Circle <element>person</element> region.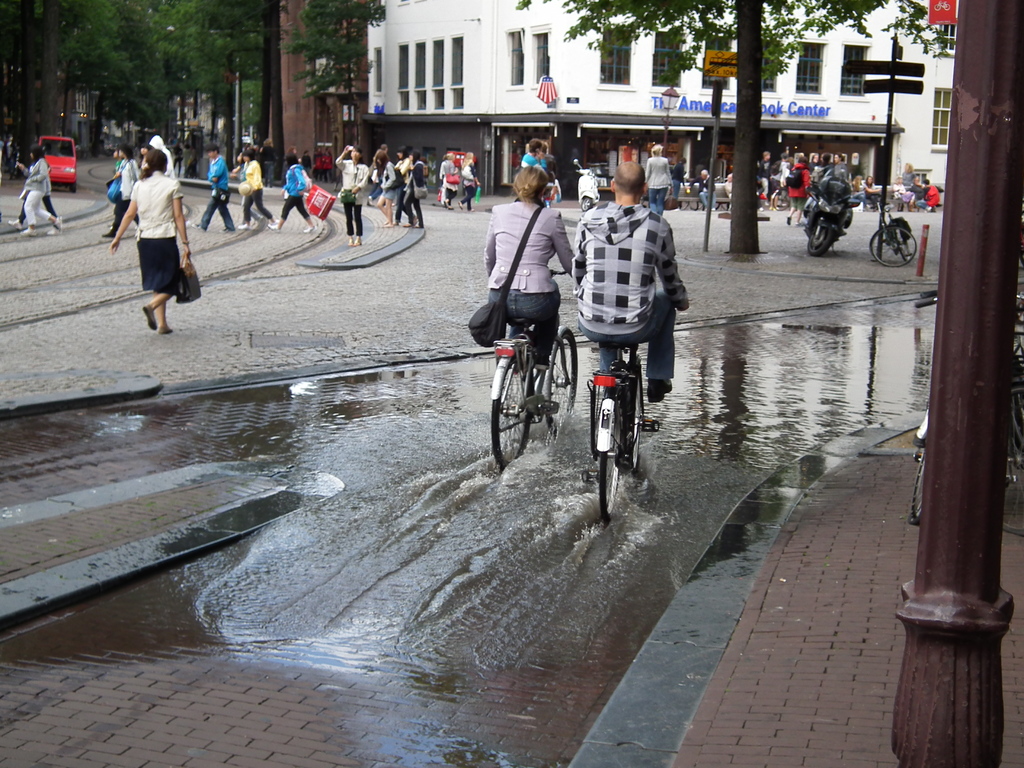
Region: Rect(17, 148, 57, 234).
